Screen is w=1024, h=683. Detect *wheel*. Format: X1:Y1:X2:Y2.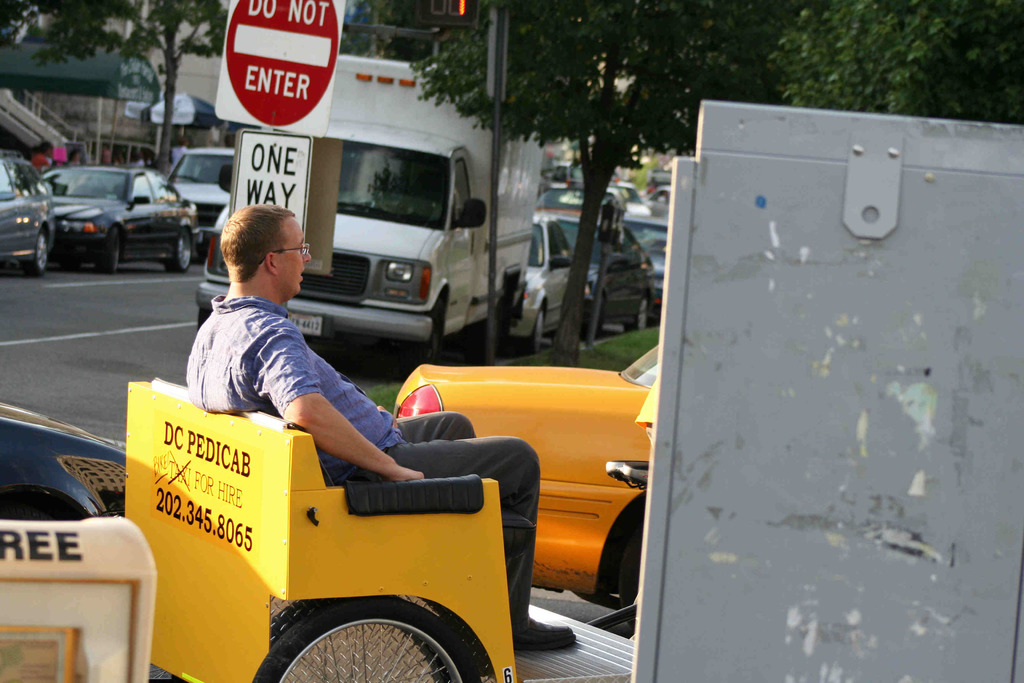
94:232:123:274.
